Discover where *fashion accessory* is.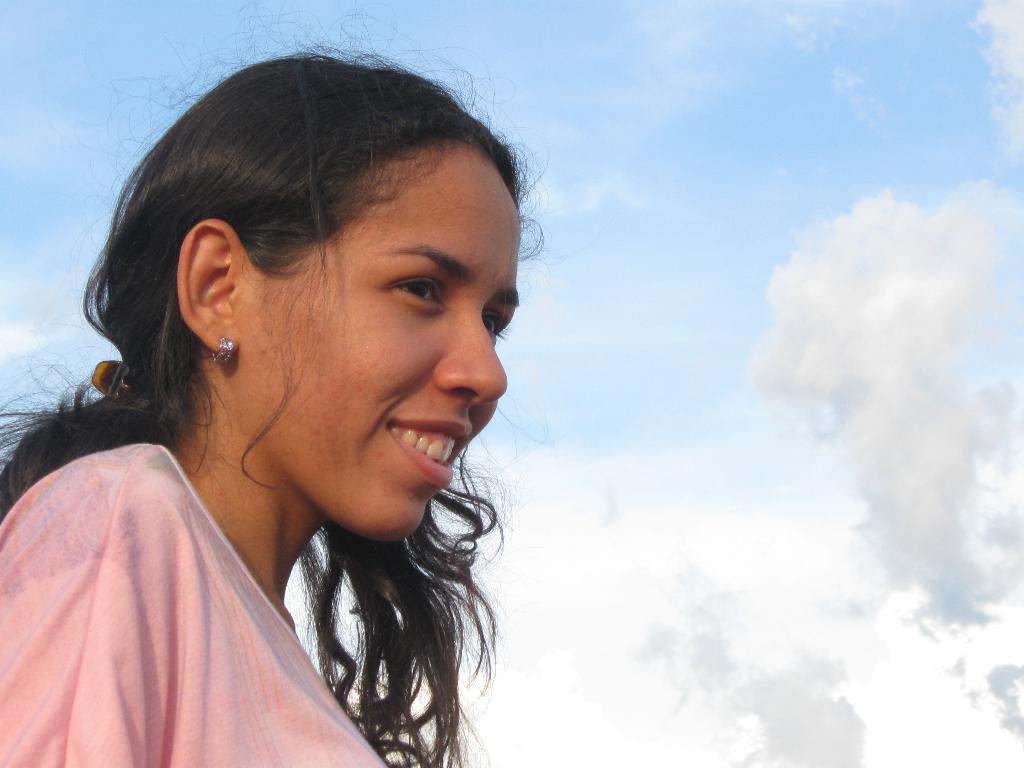
Discovered at [210,335,235,367].
